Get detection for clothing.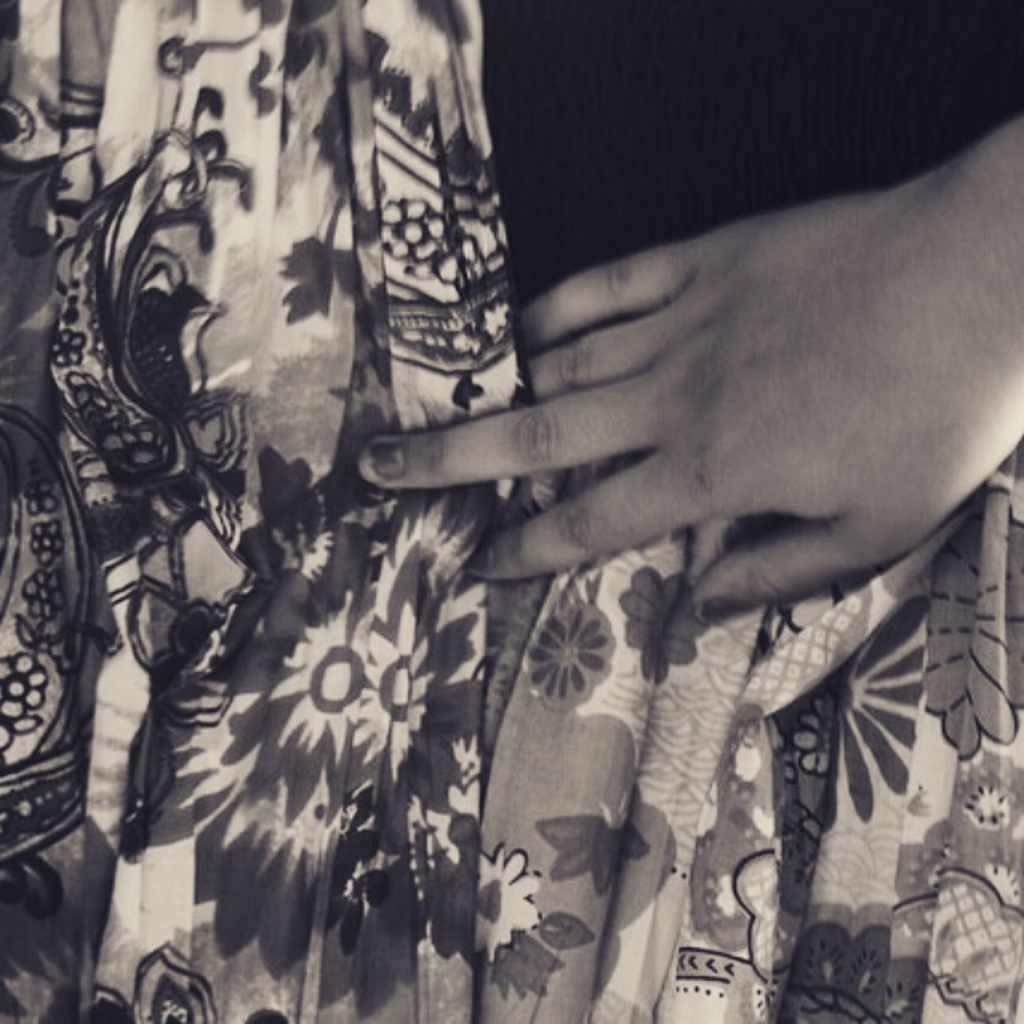
Detection: pyautogui.locateOnScreen(0, 0, 1022, 1022).
